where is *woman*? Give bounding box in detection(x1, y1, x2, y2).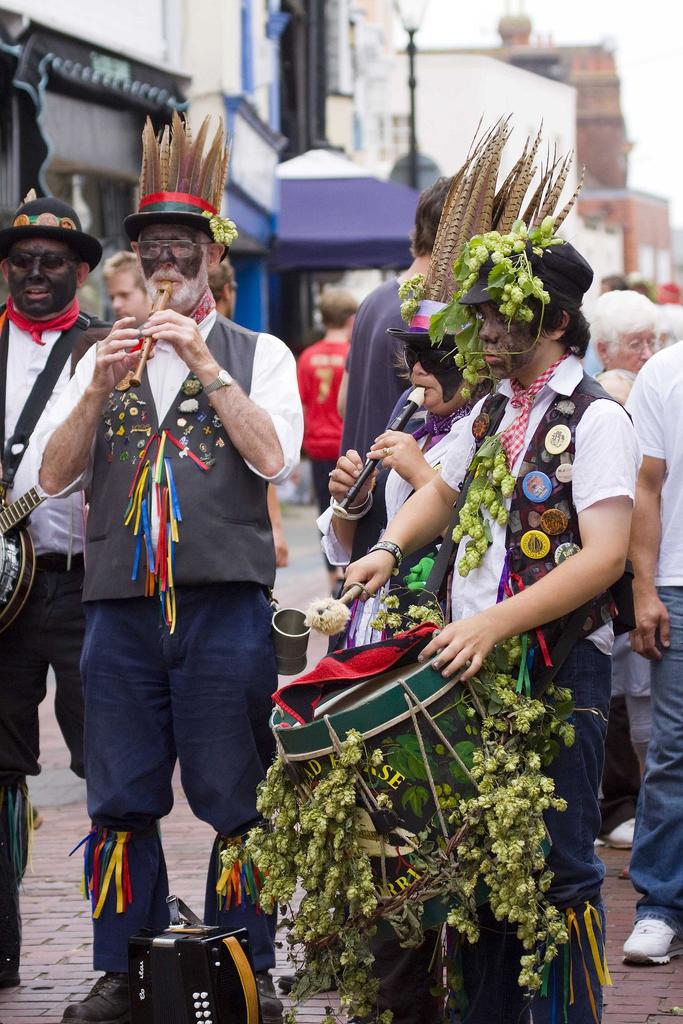
detection(319, 111, 584, 647).
